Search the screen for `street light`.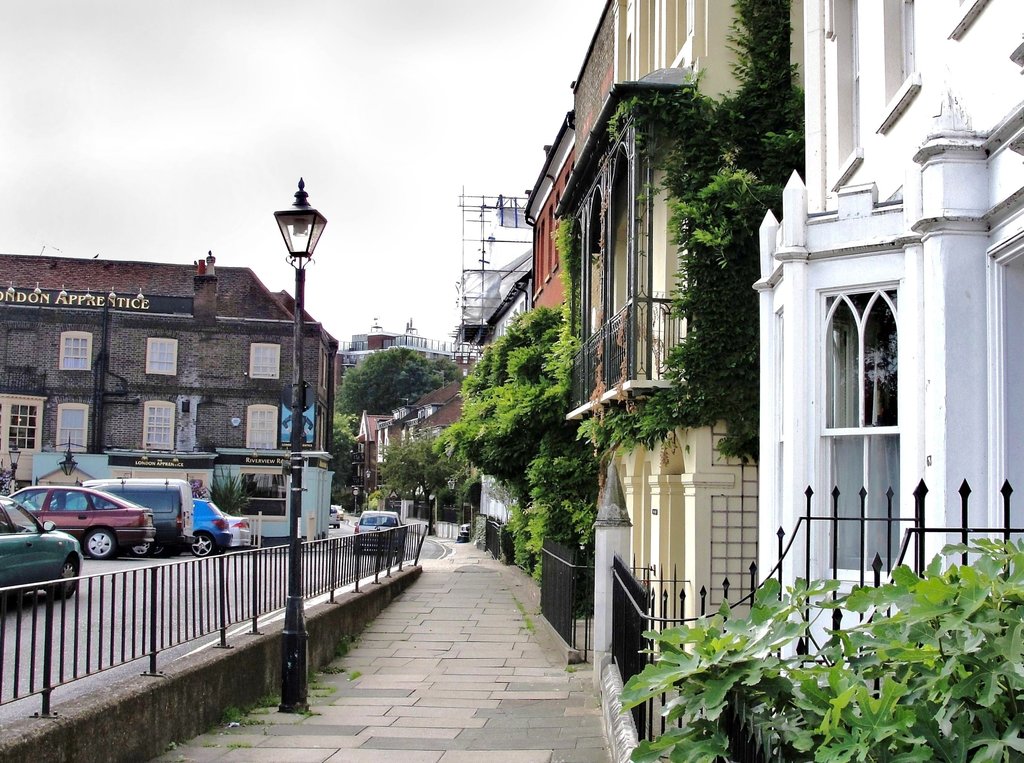
Found at (448, 477, 460, 523).
